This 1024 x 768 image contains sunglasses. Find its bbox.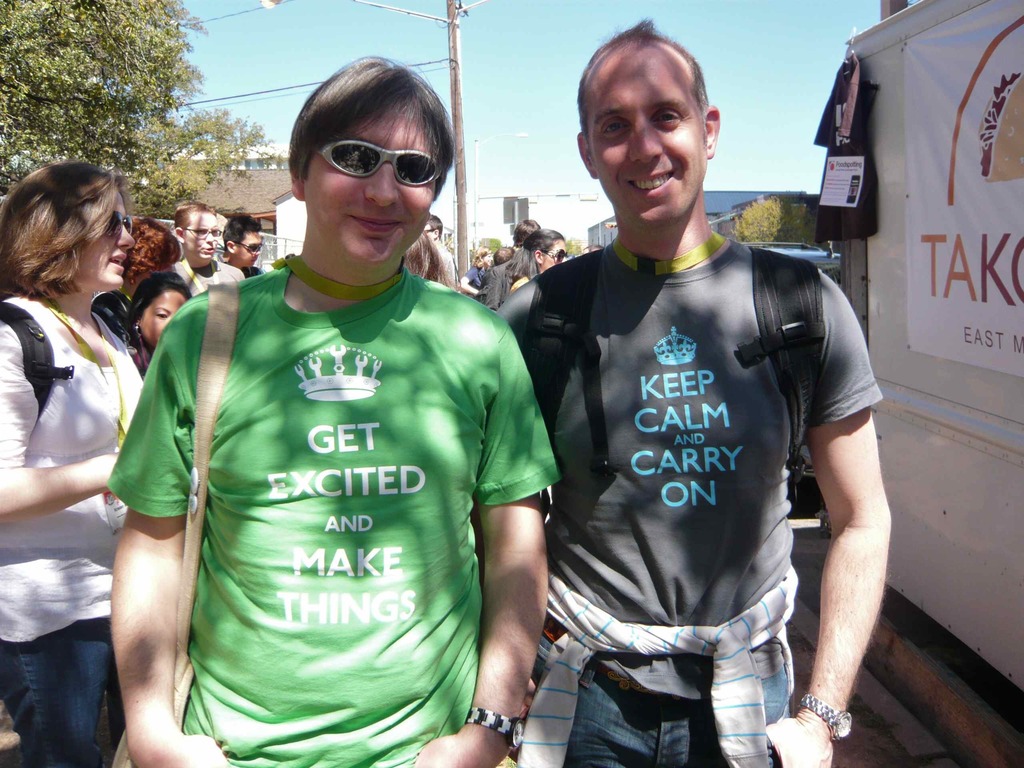
(left=544, top=249, right=566, bottom=262).
